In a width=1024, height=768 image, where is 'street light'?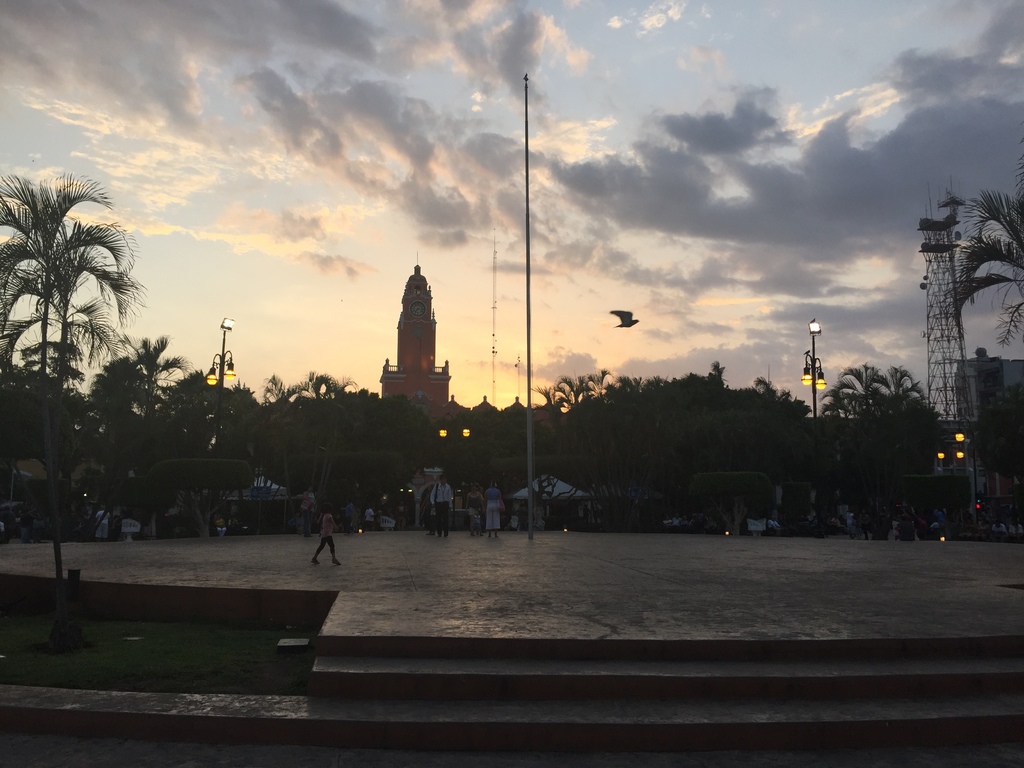
Rect(460, 412, 495, 442).
